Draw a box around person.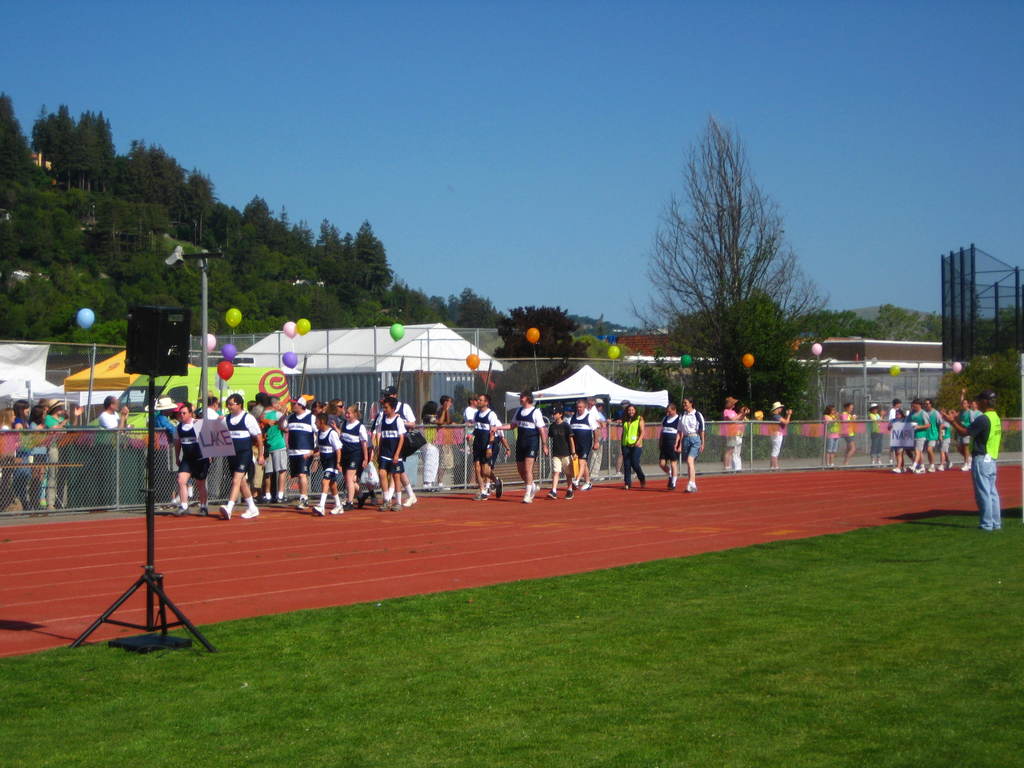
bbox(570, 399, 598, 492).
